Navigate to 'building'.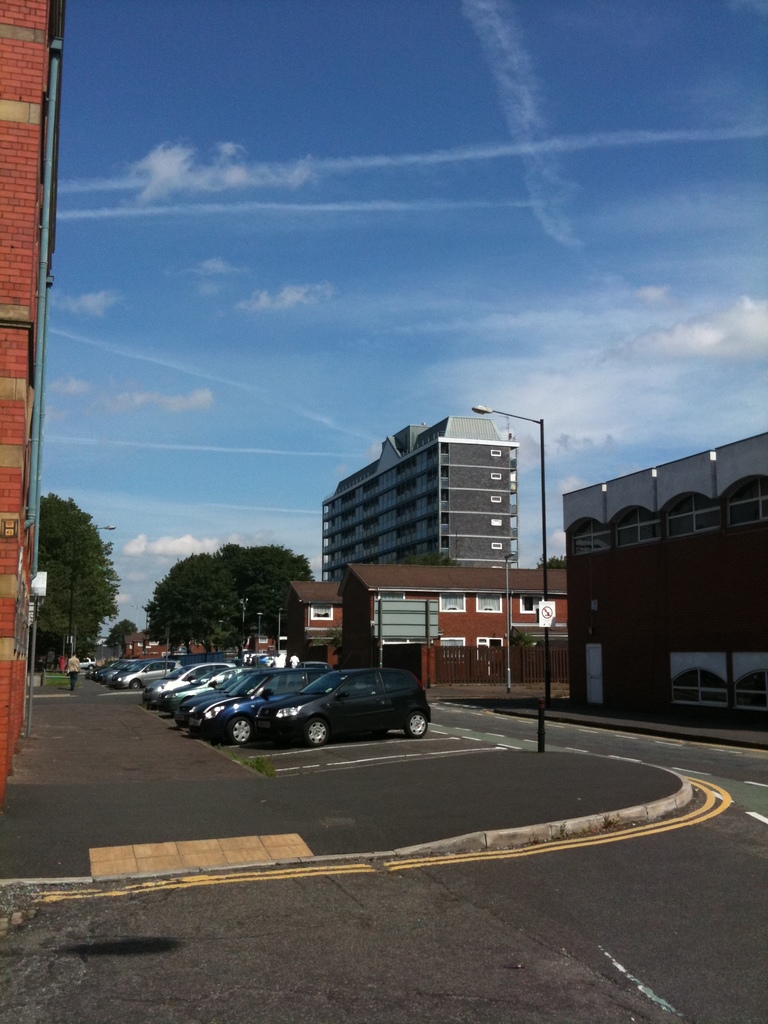
Navigation target: 343:552:561:696.
